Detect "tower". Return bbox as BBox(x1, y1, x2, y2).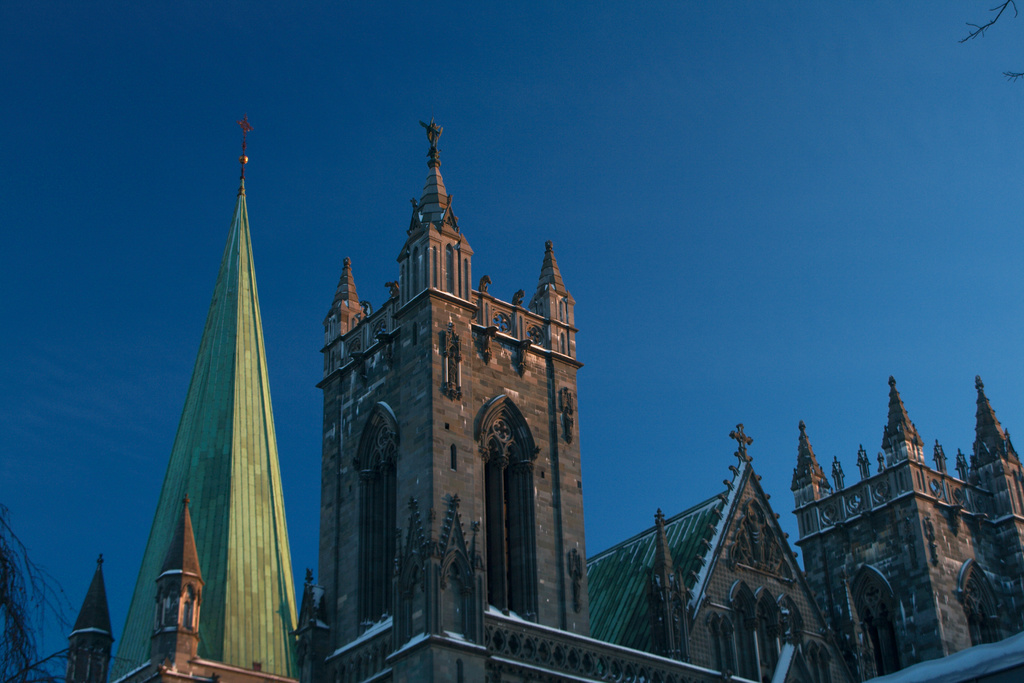
BBox(104, 142, 312, 682).
